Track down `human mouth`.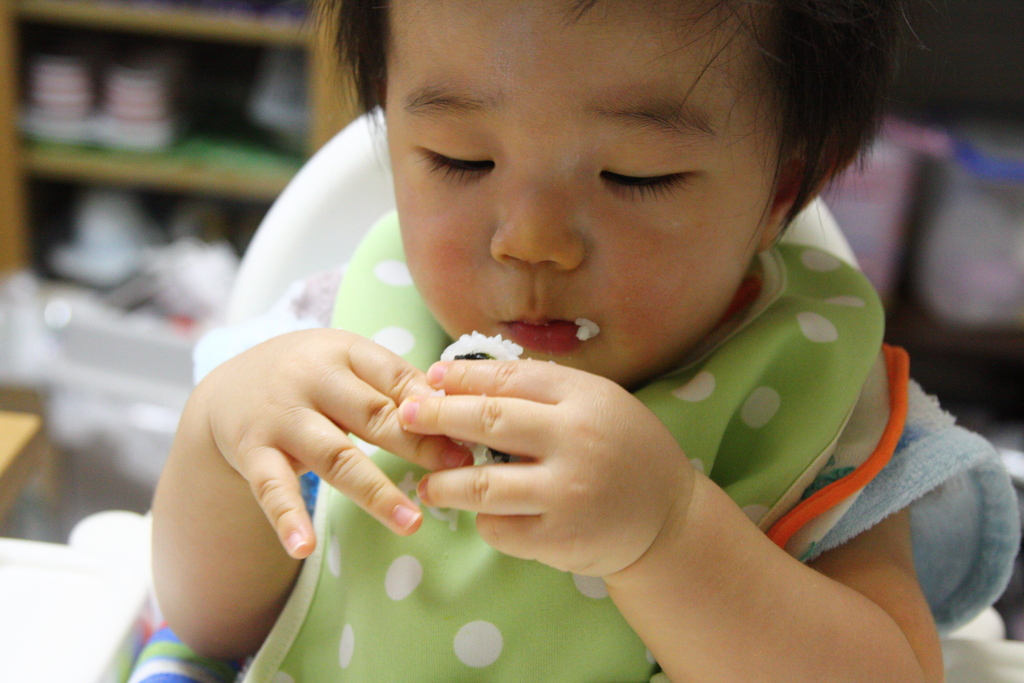
Tracked to <box>502,313,579,354</box>.
